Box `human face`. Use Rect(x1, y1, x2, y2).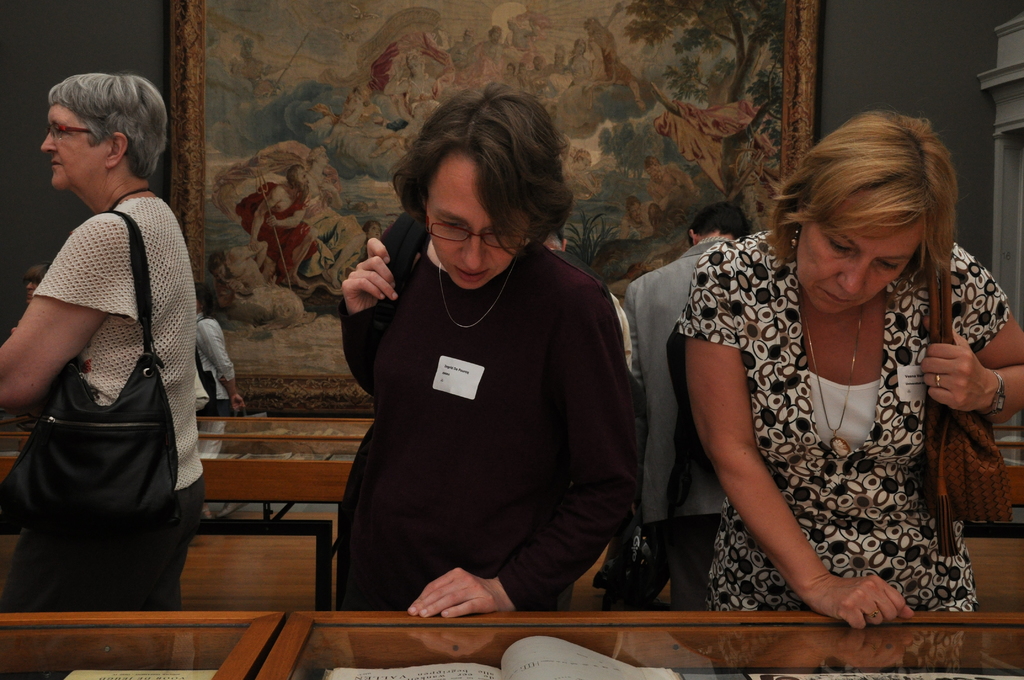
Rect(426, 152, 532, 289).
